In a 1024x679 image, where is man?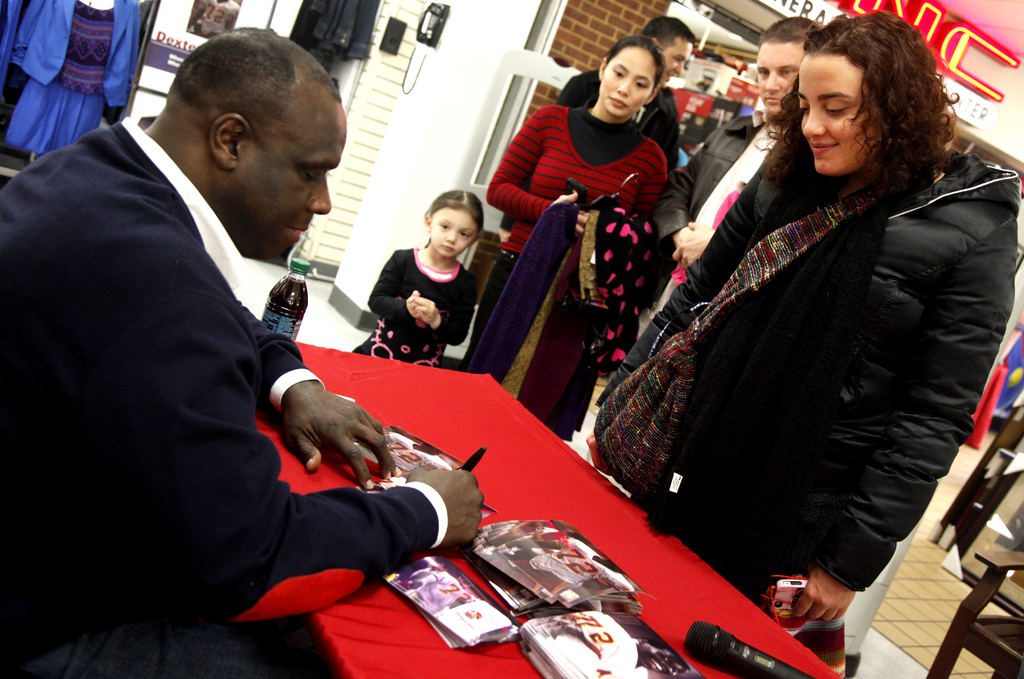
l=356, t=432, r=452, b=476.
